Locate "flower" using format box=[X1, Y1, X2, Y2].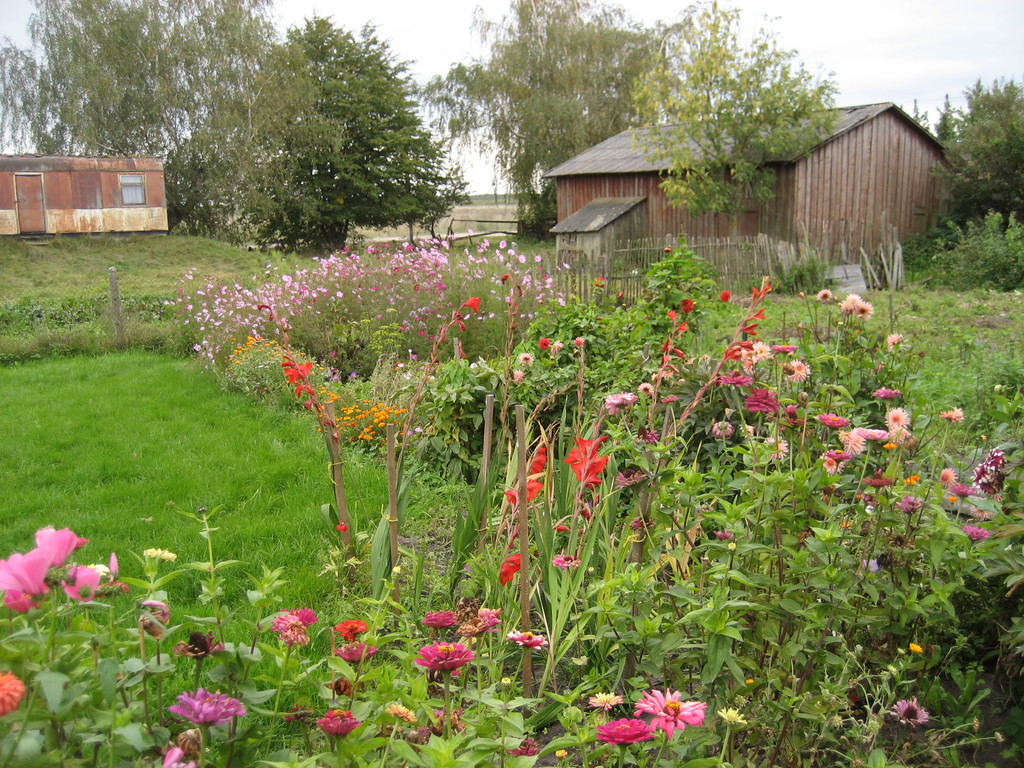
box=[571, 433, 612, 490].
